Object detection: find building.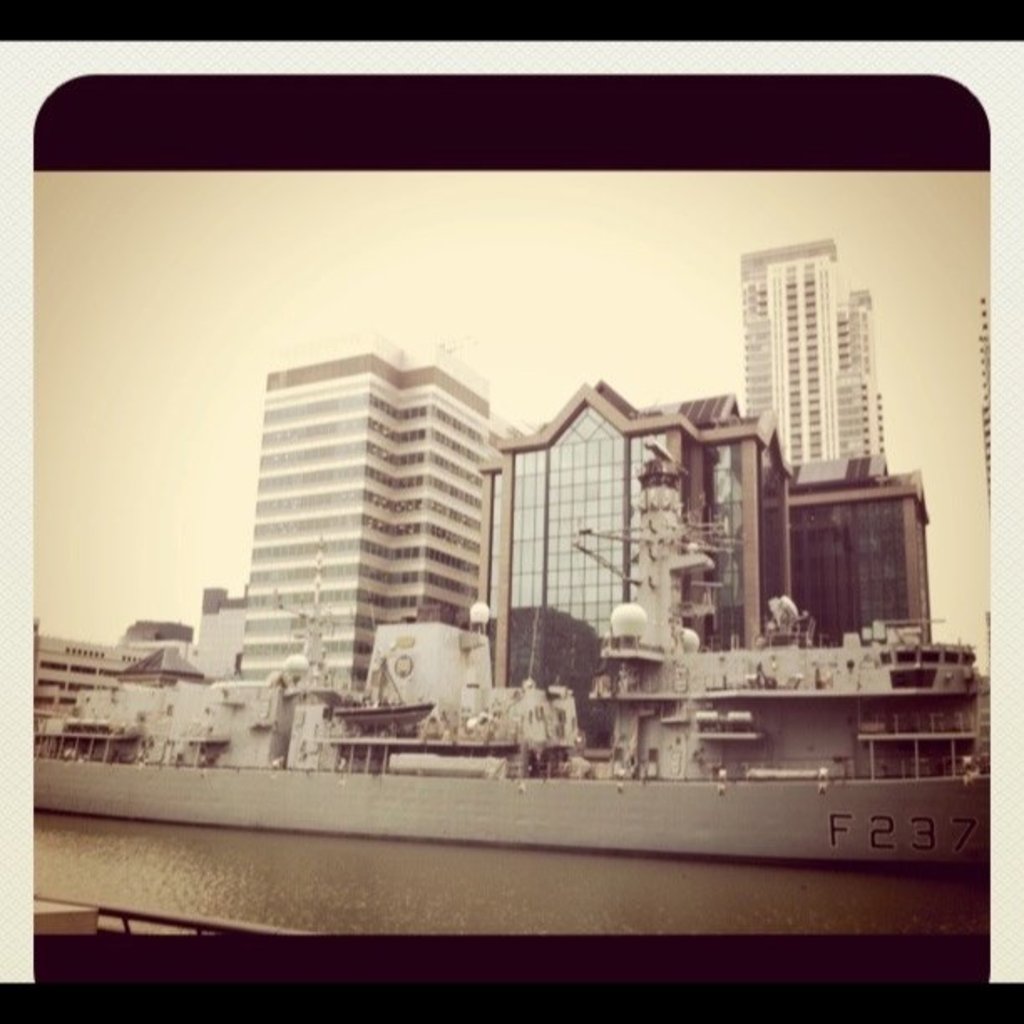
left=788, top=453, right=929, bottom=639.
